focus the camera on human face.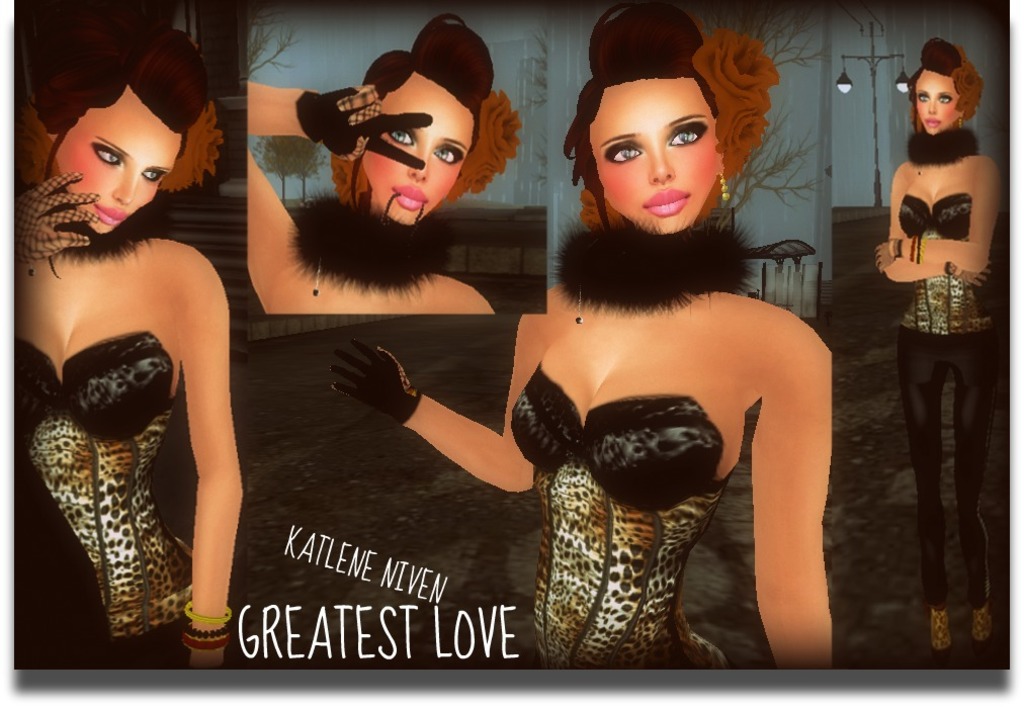
Focus region: [914, 73, 961, 139].
